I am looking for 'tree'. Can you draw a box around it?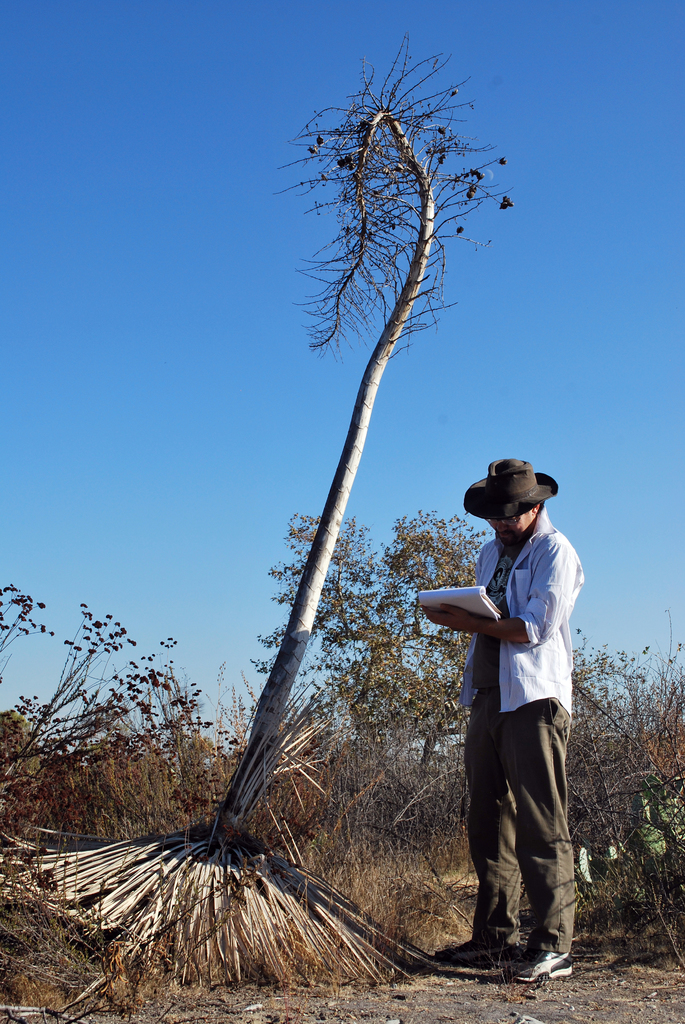
Sure, the bounding box is 67, 38, 565, 981.
